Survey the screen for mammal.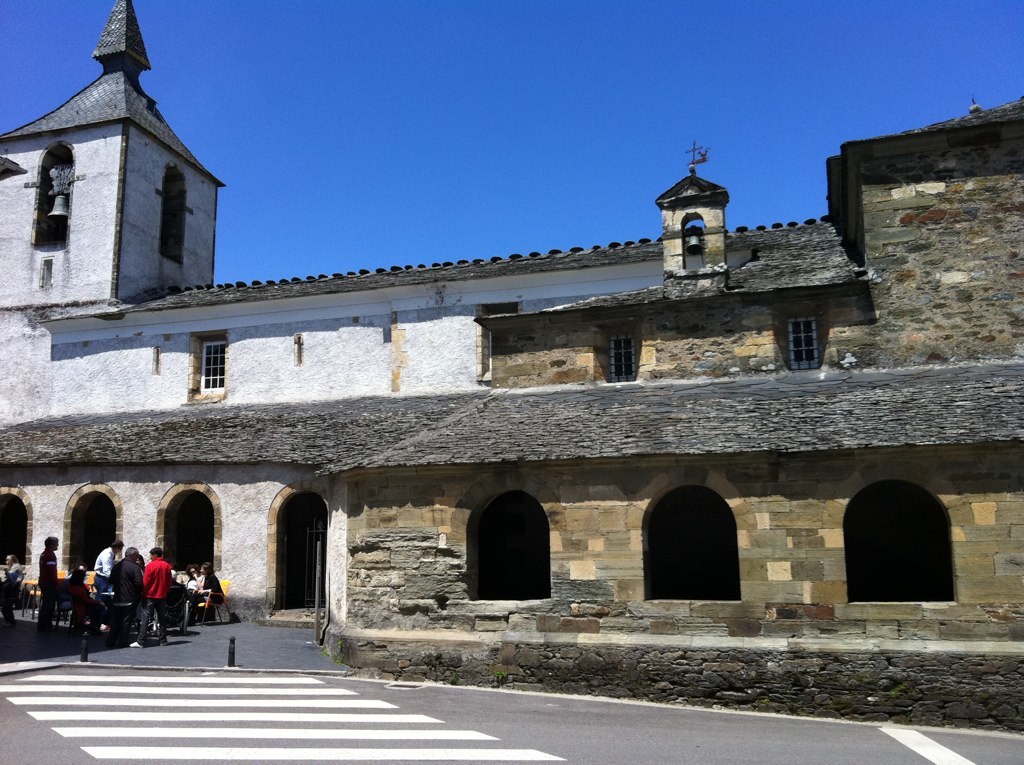
Survey found: 188/566/197/590.
